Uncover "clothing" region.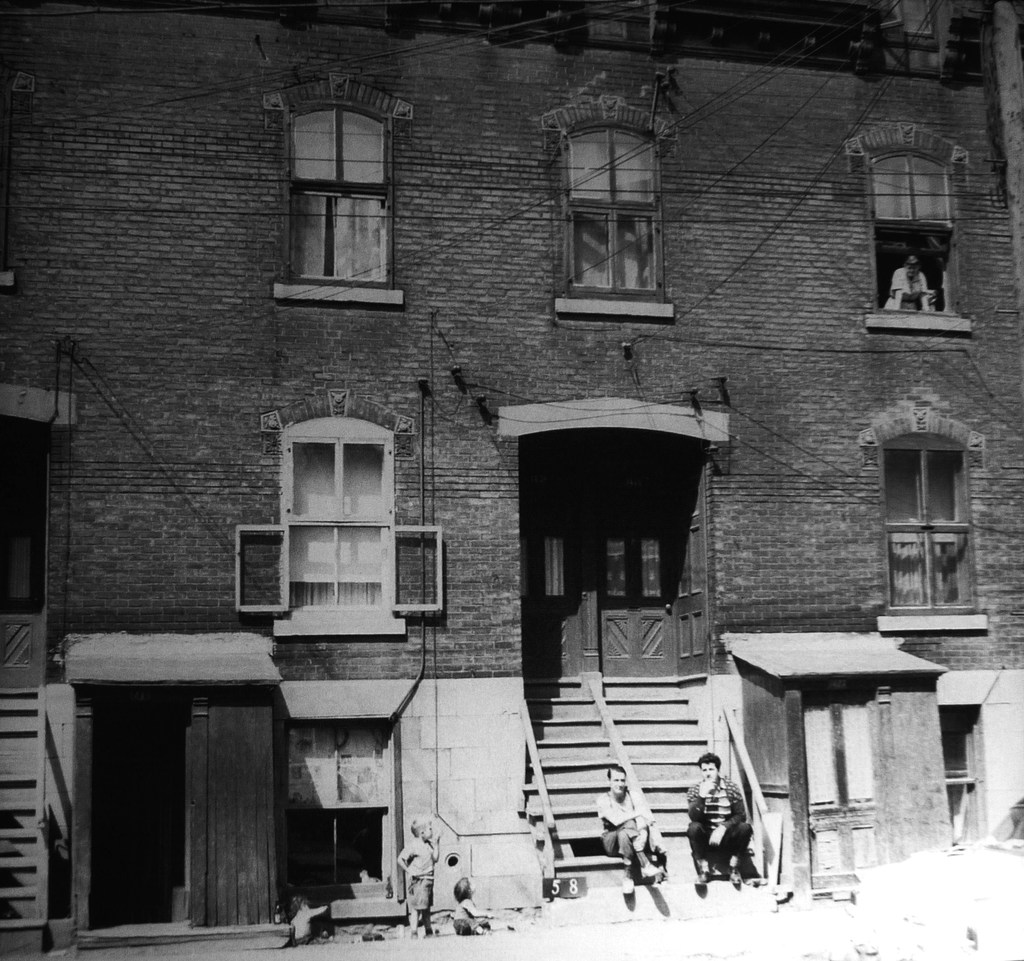
Uncovered: (x1=410, y1=878, x2=436, y2=909).
